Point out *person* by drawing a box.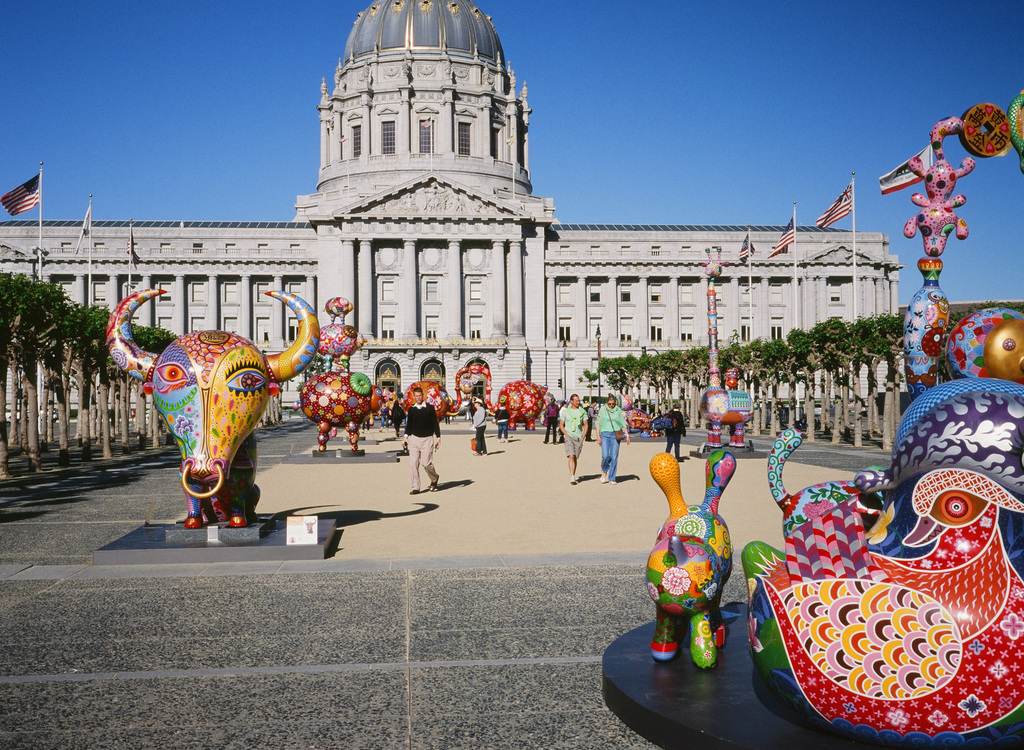
select_region(664, 403, 687, 463).
